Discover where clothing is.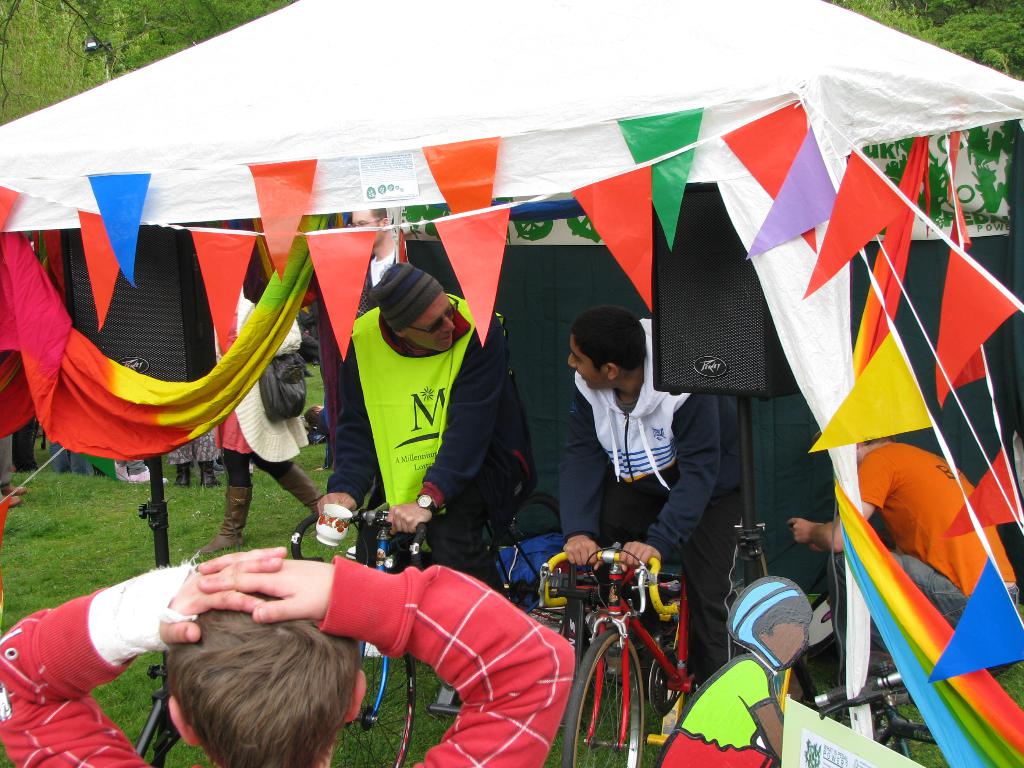
Discovered at 11/415/38/477.
